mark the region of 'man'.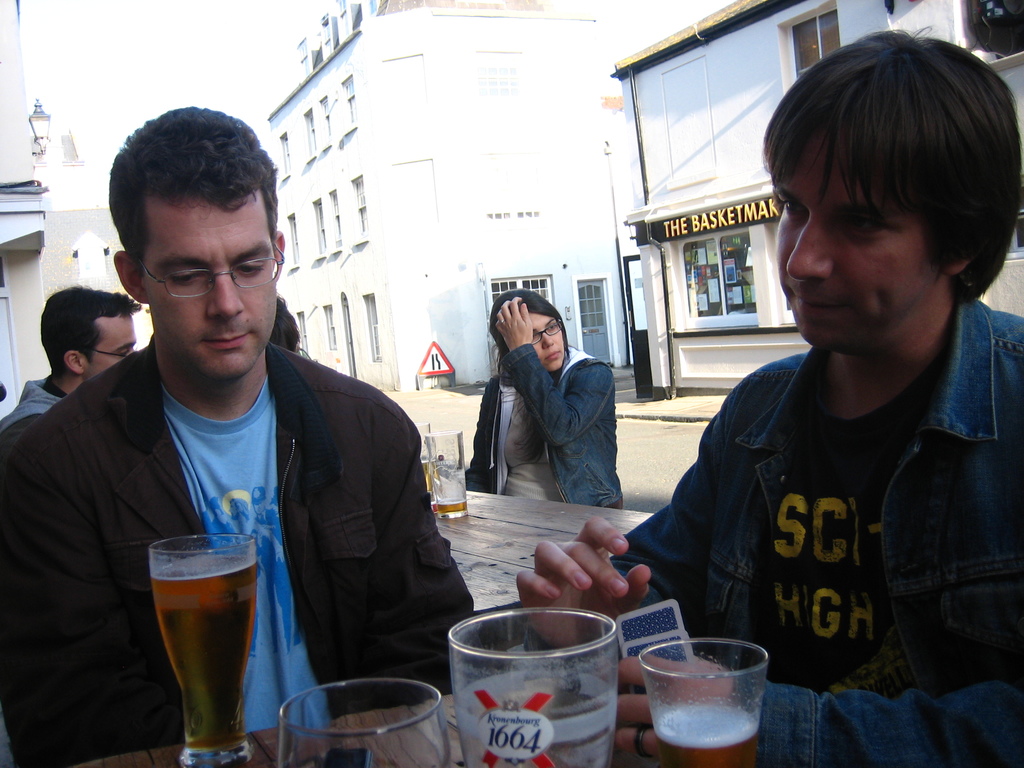
Region: bbox=[2, 280, 147, 436].
